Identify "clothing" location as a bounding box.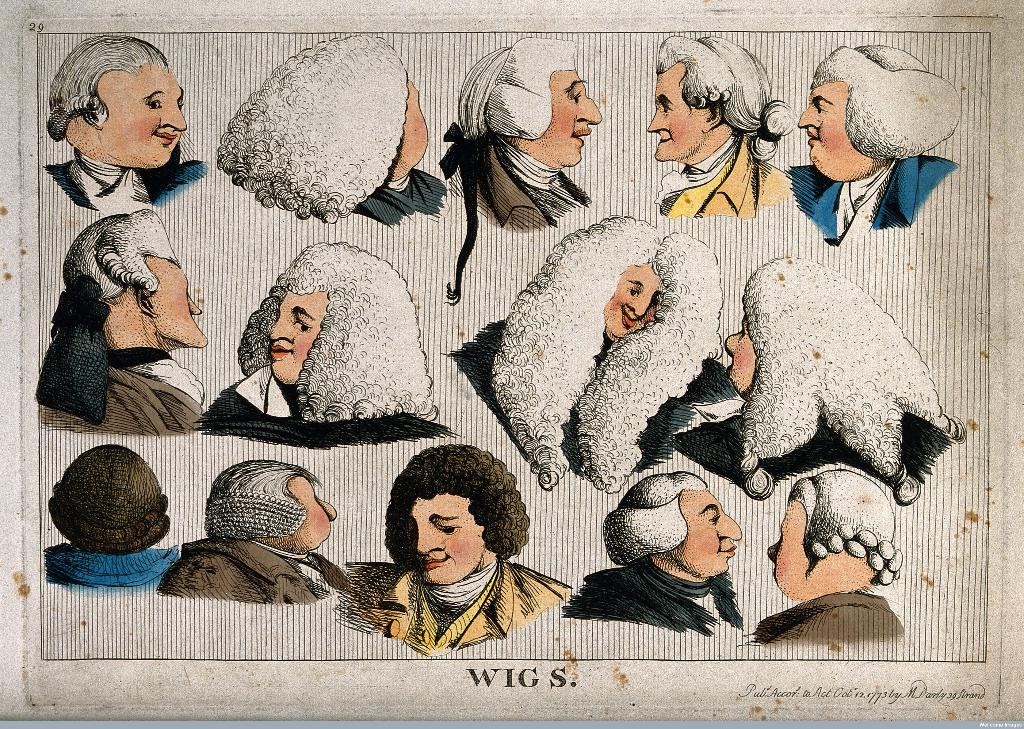
locate(167, 530, 339, 595).
